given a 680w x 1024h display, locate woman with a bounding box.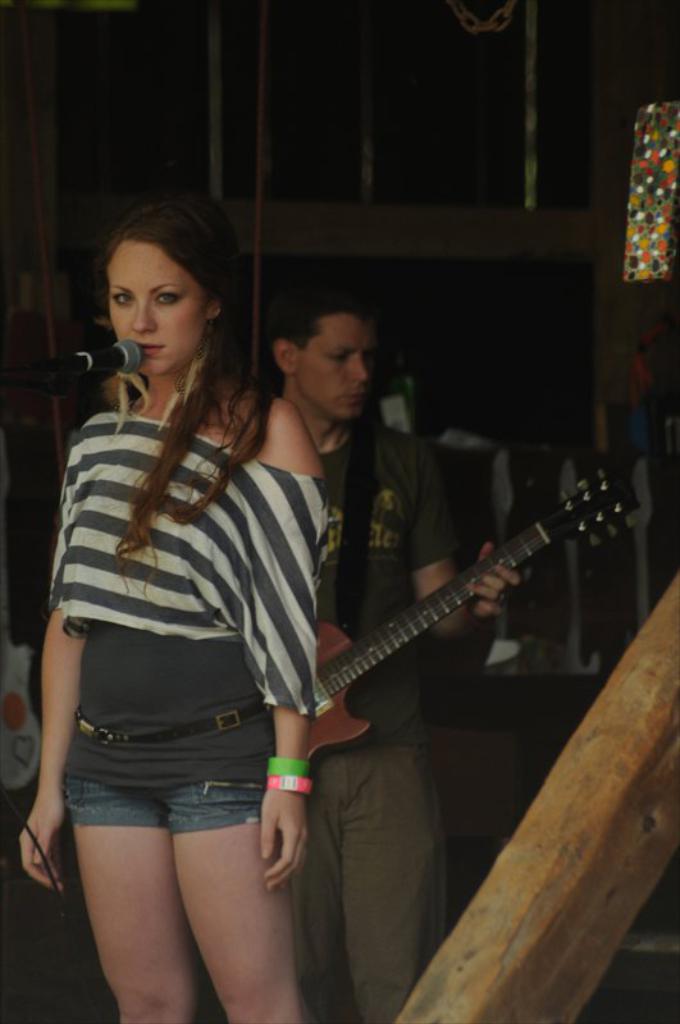
Located: bbox=(19, 188, 329, 1023).
